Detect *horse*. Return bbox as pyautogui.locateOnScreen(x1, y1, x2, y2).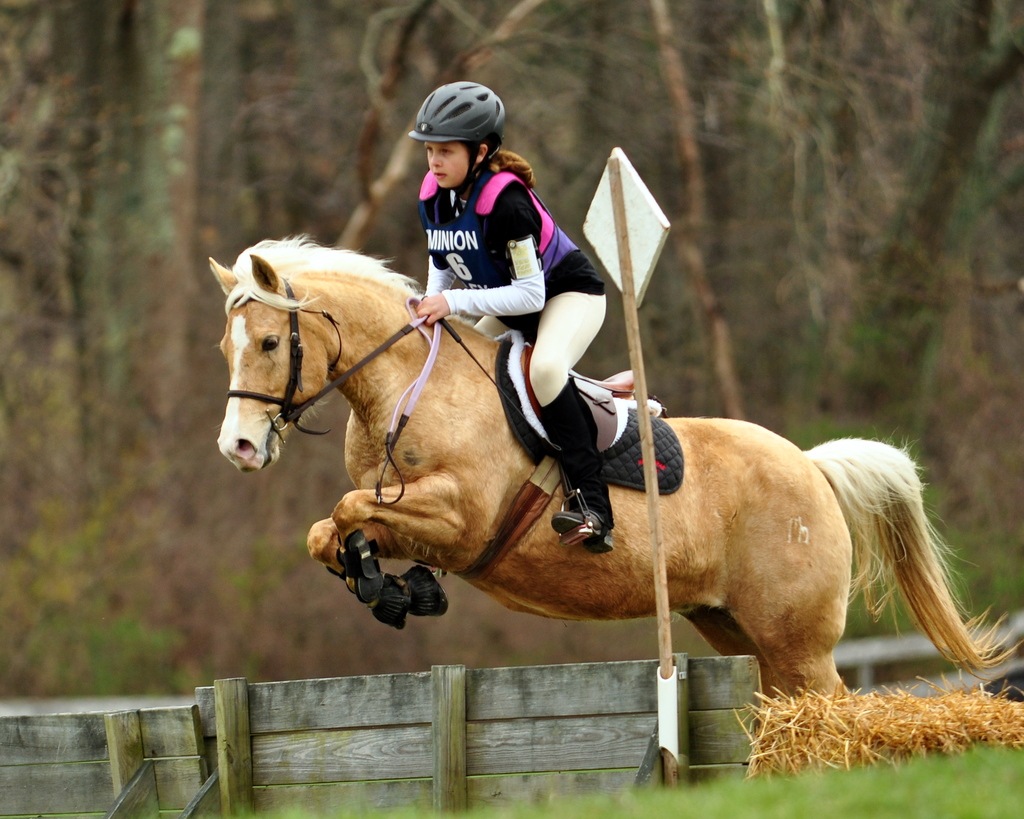
pyautogui.locateOnScreen(203, 235, 1023, 706).
